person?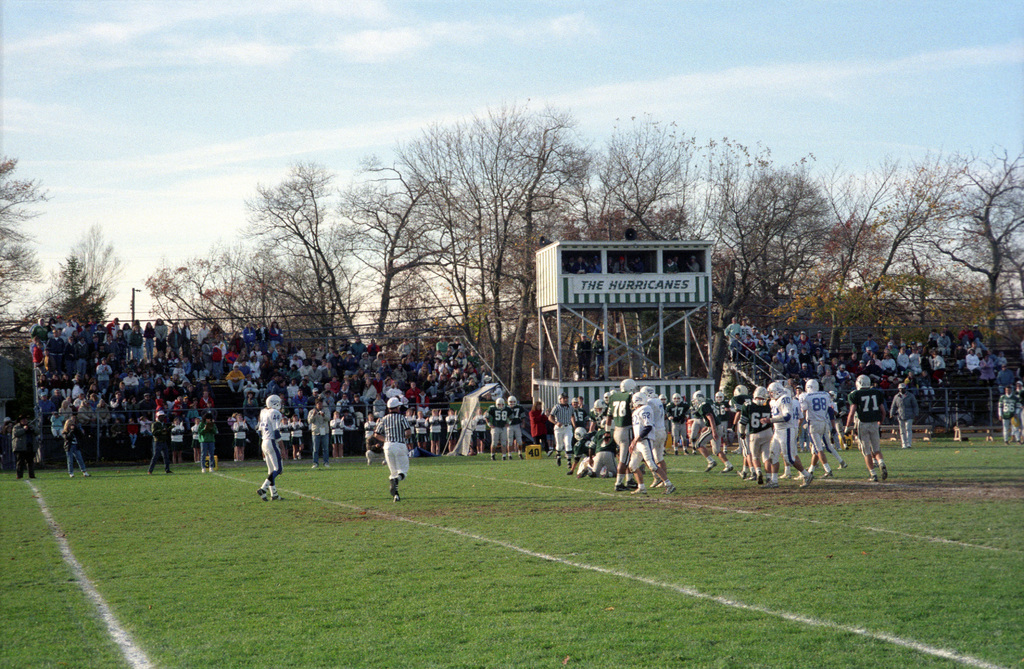
bbox(484, 395, 506, 465)
